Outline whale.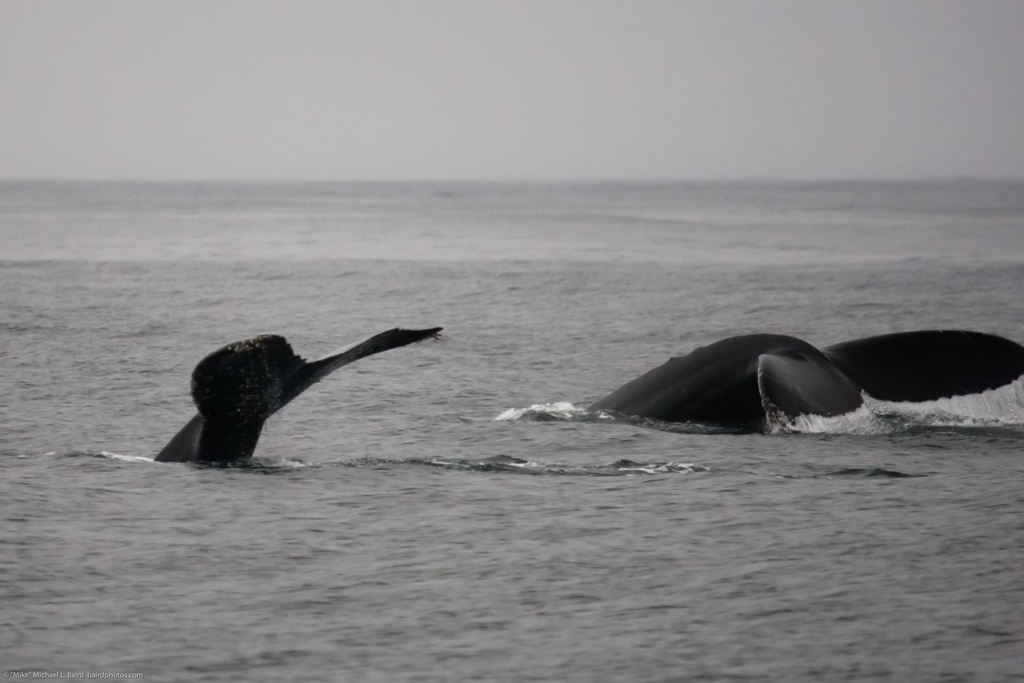
Outline: pyautogui.locateOnScreen(582, 329, 1023, 434).
